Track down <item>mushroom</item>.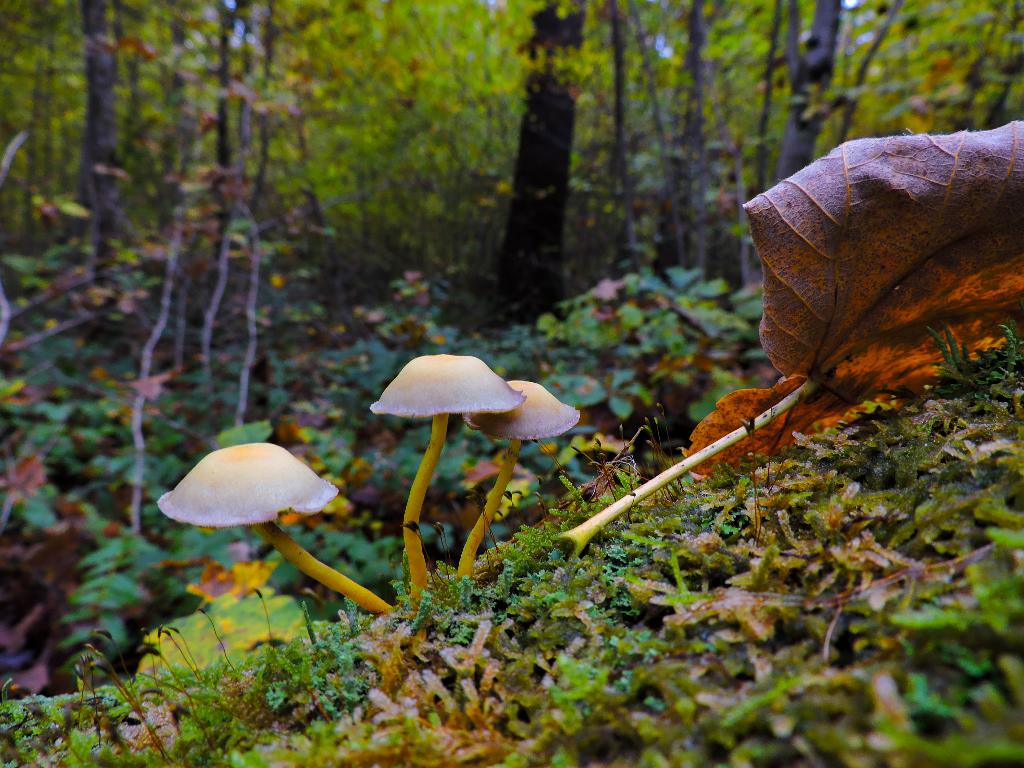
Tracked to left=161, top=444, right=390, bottom=612.
